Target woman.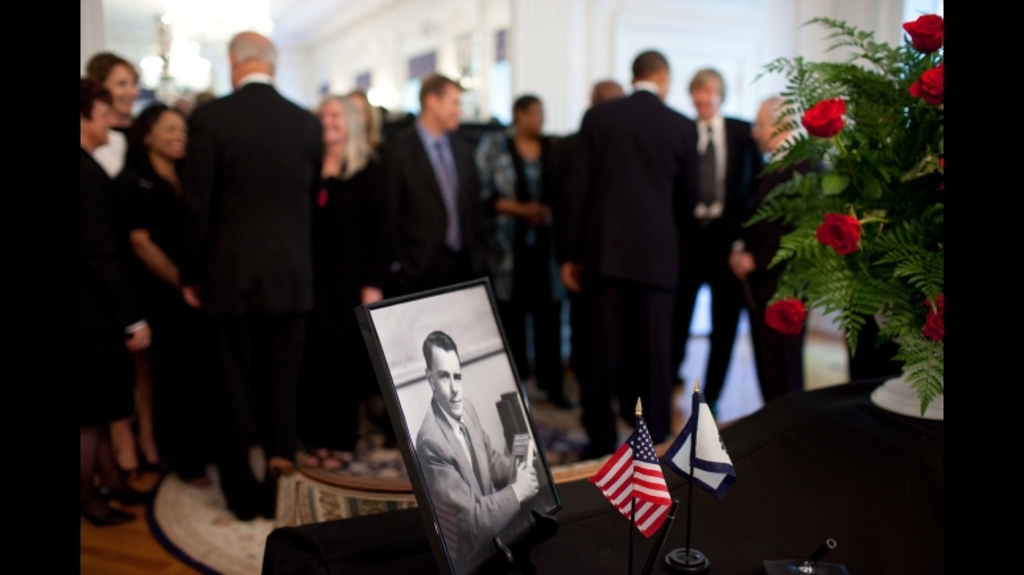
Target region: box(82, 46, 141, 183).
